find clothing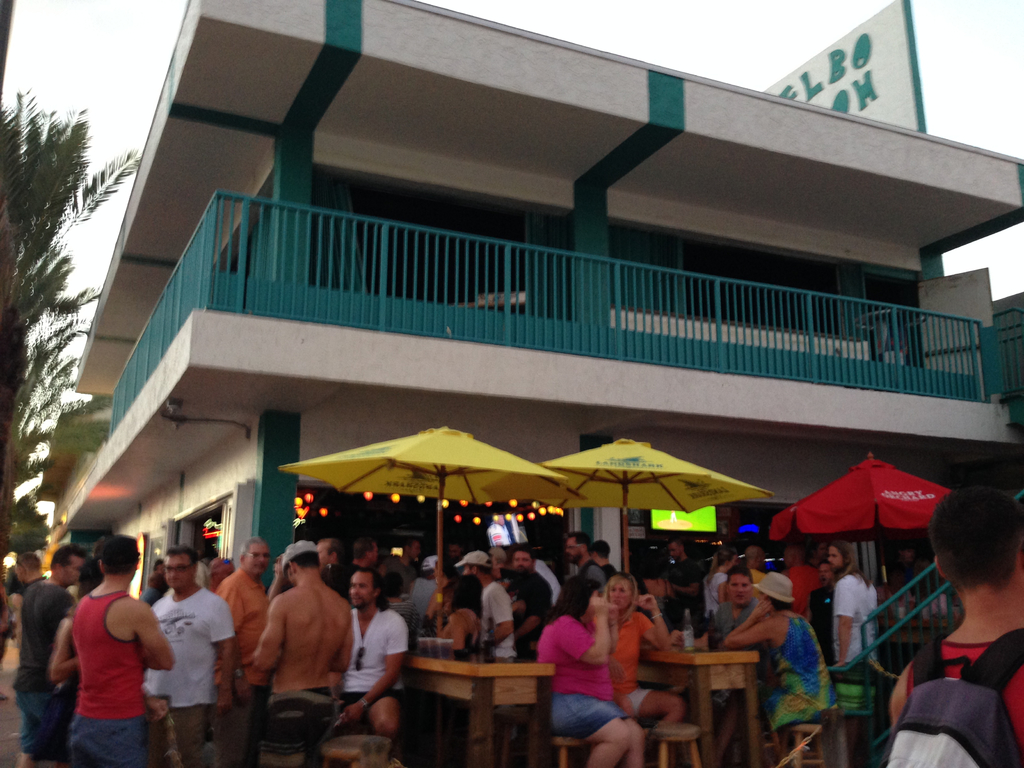
bbox=(68, 586, 139, 767)
